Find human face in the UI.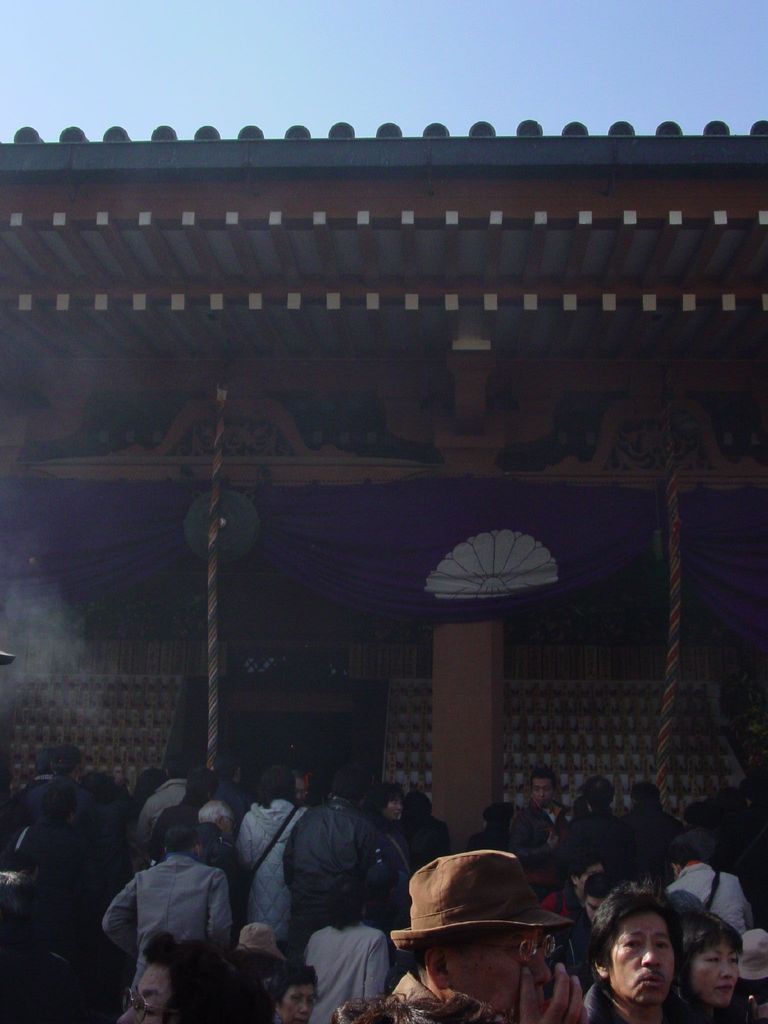
UI element at detection(613, 916, 675, 1000).
